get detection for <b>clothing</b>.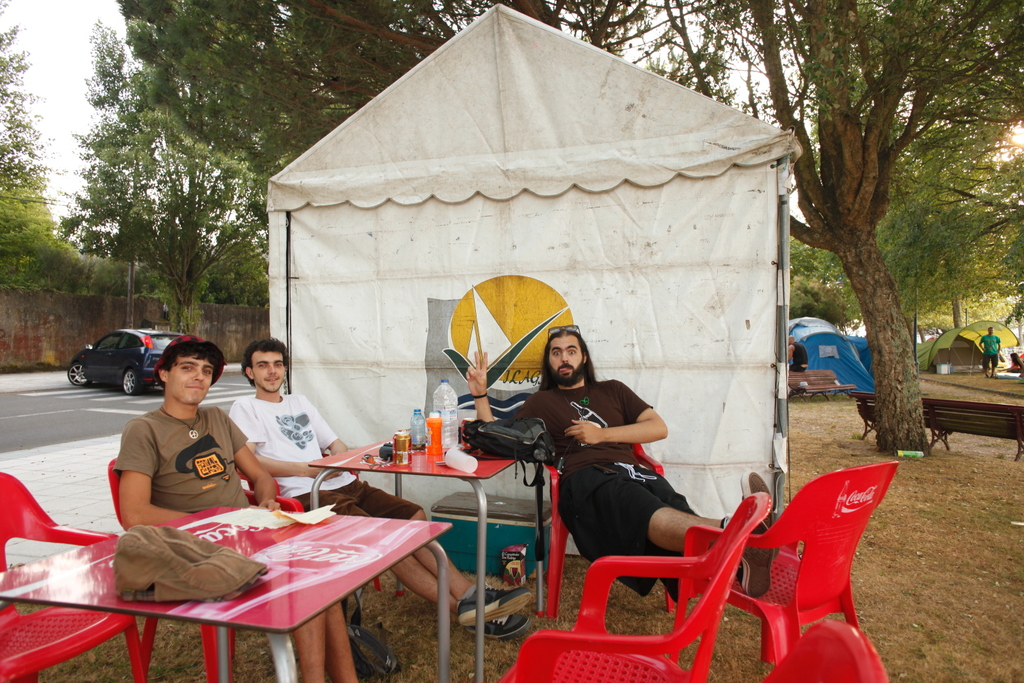
Detection: {"x1": 532, "y1": 351, "x2": 696, "y2": 582}.
